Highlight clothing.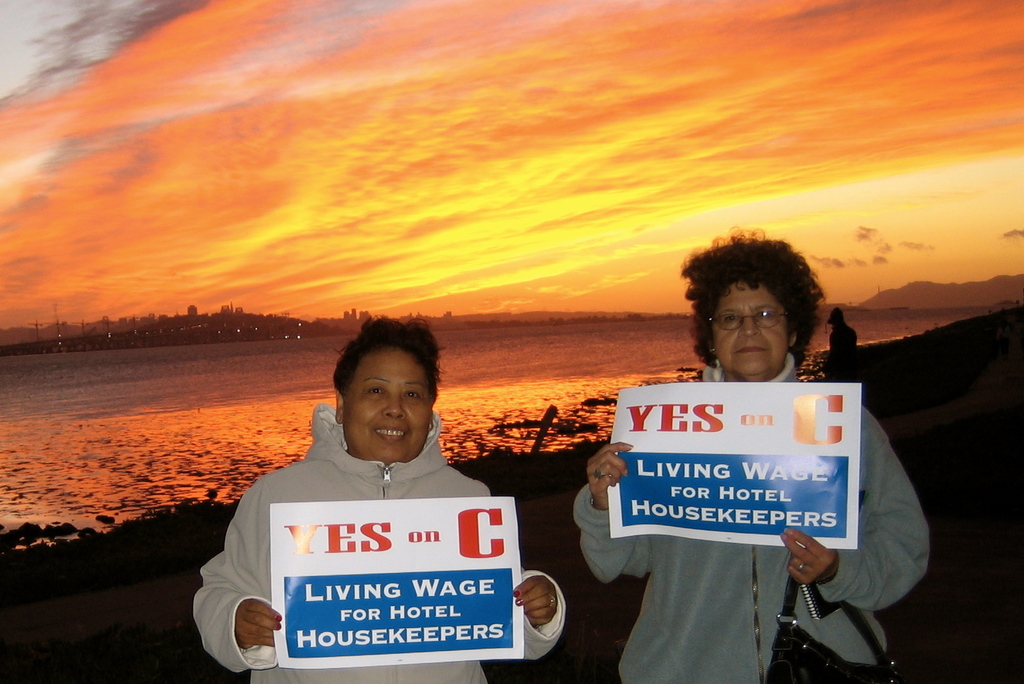
Highlighted region: {"x1": 195, "y1": 398, "x2": 566, "y2": 683}.
